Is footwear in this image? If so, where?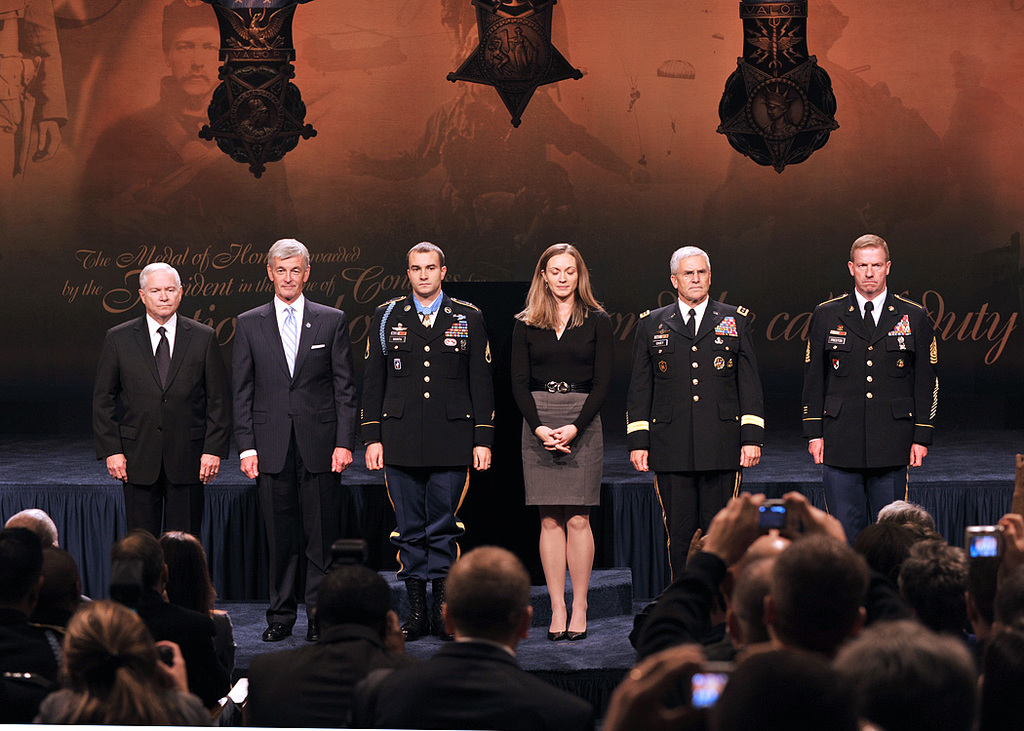
Yes, at (428, 579, 455, 641).
